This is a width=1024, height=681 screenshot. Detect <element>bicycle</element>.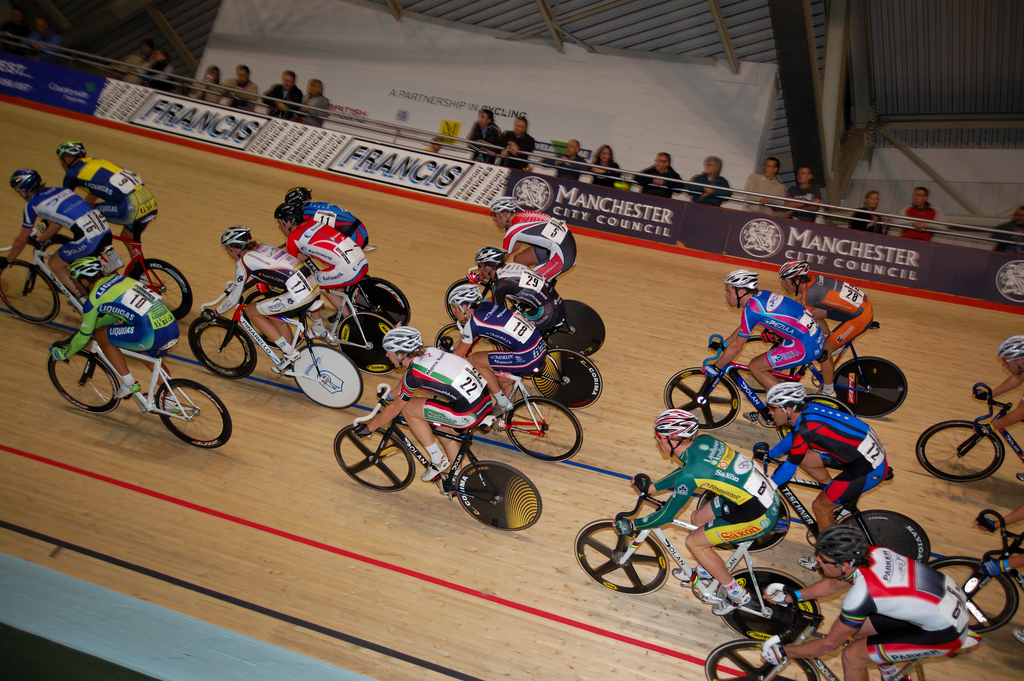
(703,583,960,680).
